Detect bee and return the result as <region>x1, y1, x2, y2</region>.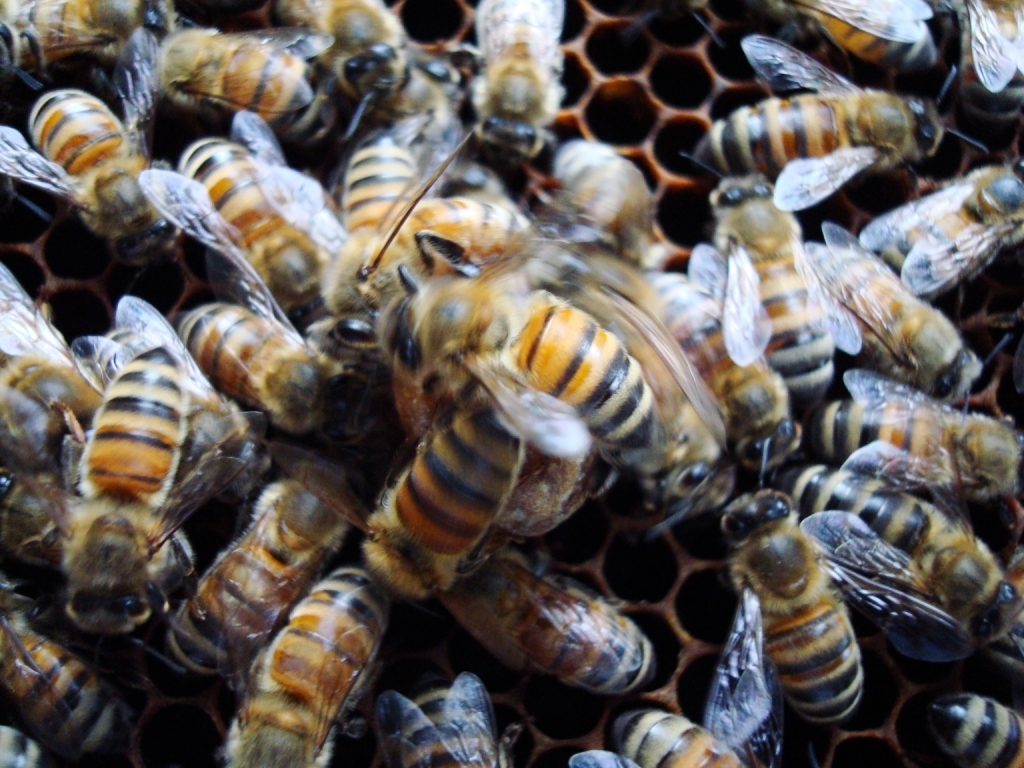
<region>434, 534, 677, 701</region>.
